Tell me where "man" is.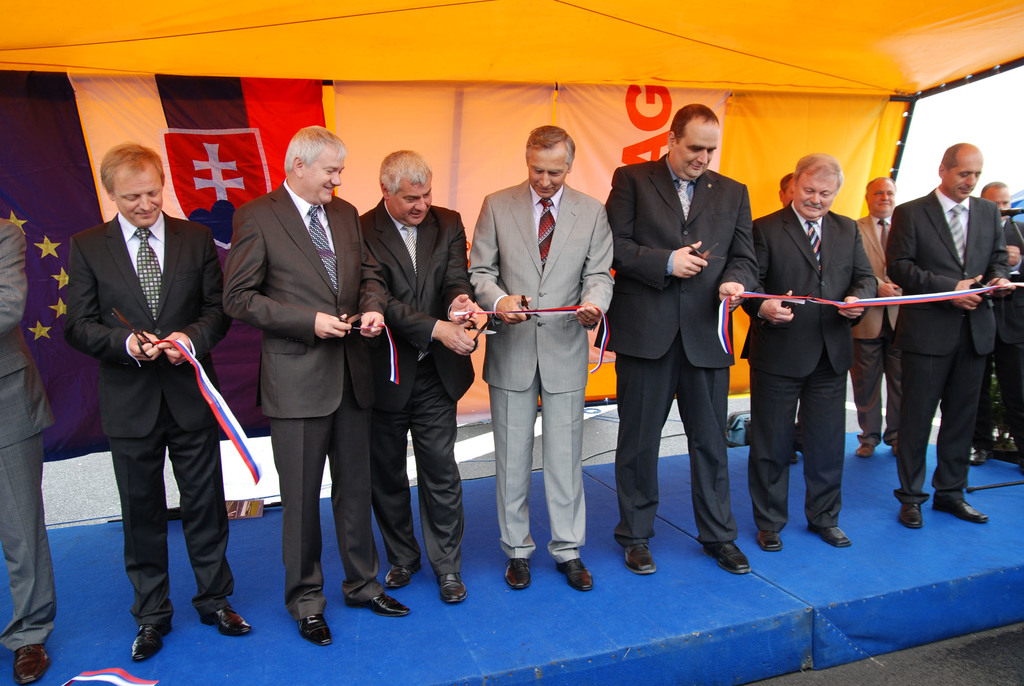
"man" is at <box>852,173,915,458</box>.
